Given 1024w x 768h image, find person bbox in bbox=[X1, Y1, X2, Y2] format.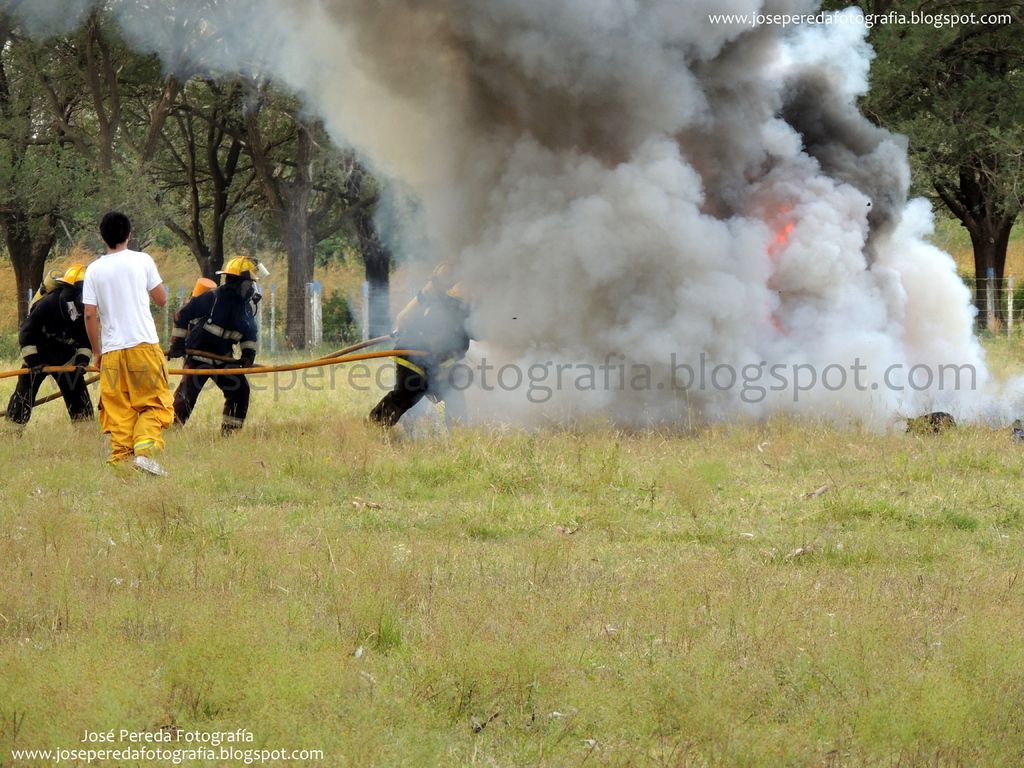
bbox=[163, 250, 266, 444].
